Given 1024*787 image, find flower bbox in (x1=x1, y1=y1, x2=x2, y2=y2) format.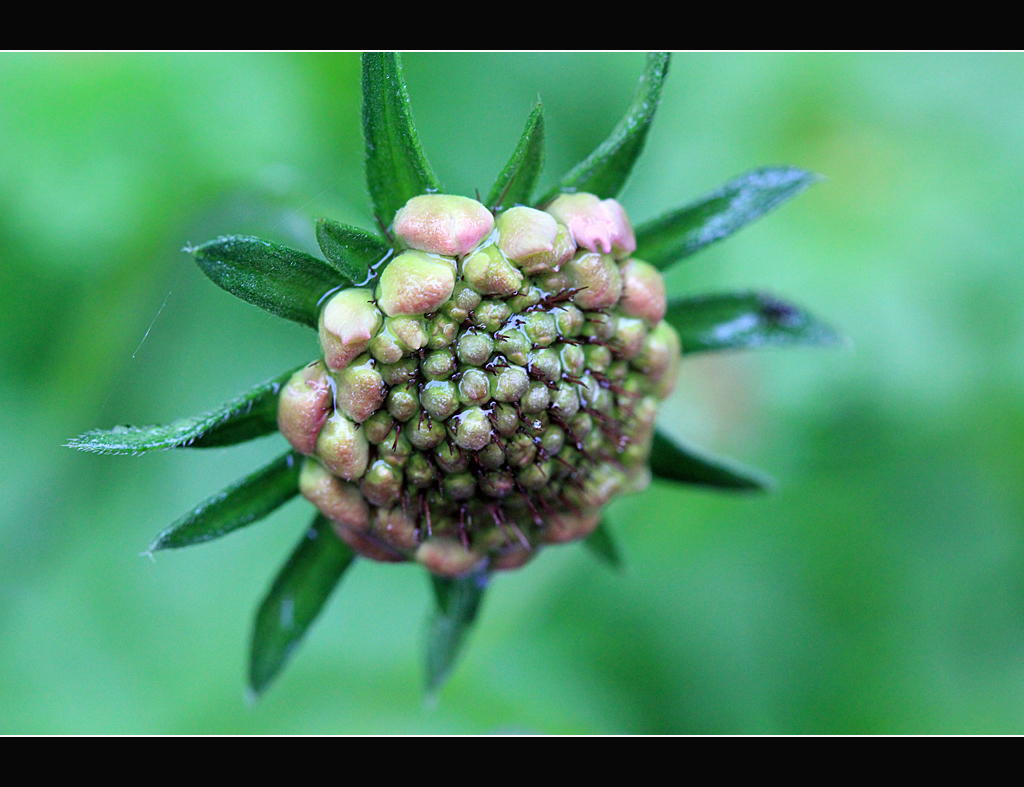
(x1=75, y1=150, x2=867, y2=719).
